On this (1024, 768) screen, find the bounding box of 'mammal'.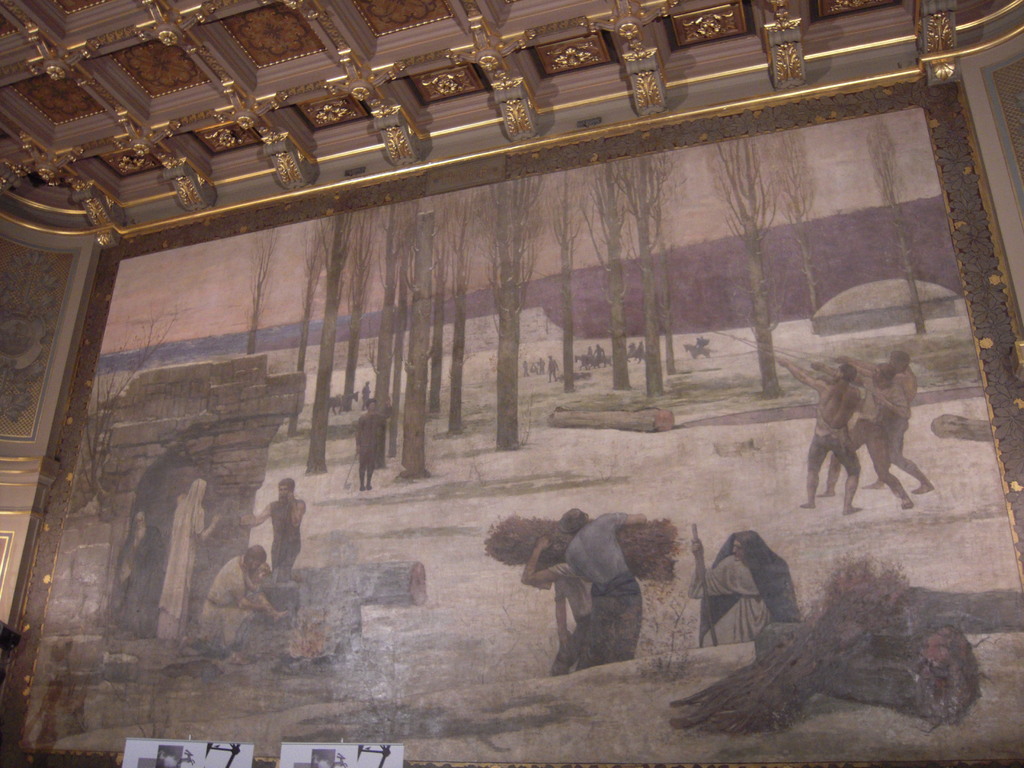
Bounding box: box=[582, 344, 591, 363].
